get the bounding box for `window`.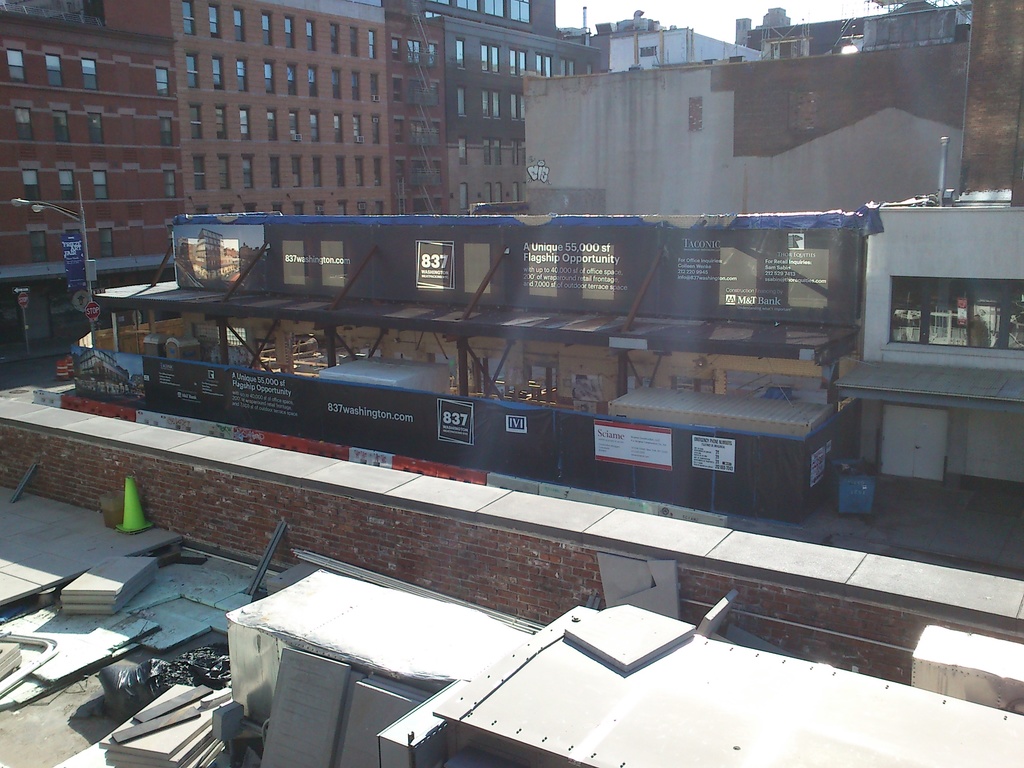
bbox=(429, 0, 447, 3).
